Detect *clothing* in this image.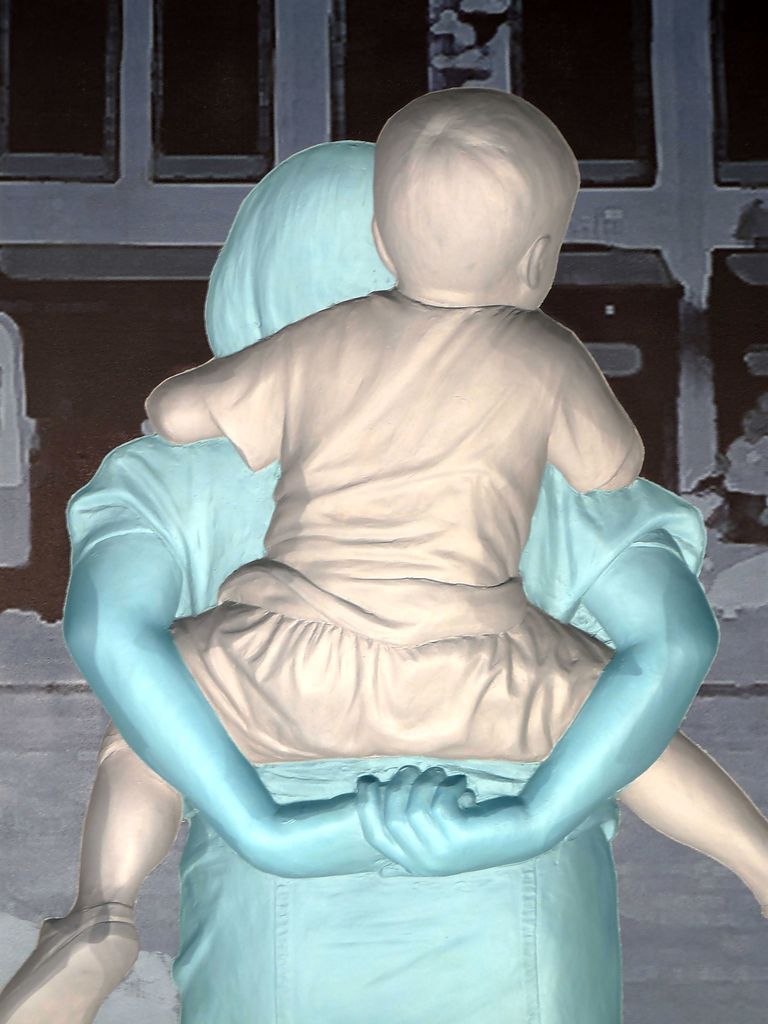
Detection: <bbox>721, 429, 767, 520</bbox>.
